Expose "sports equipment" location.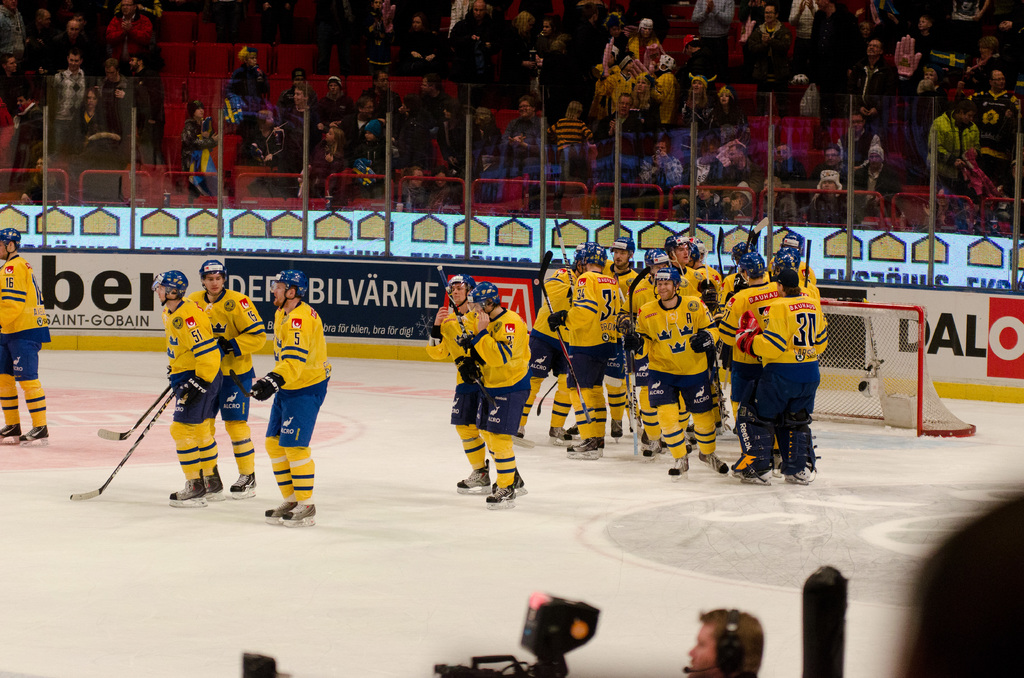
Exposed at locate(567, 437, 601, 461).
